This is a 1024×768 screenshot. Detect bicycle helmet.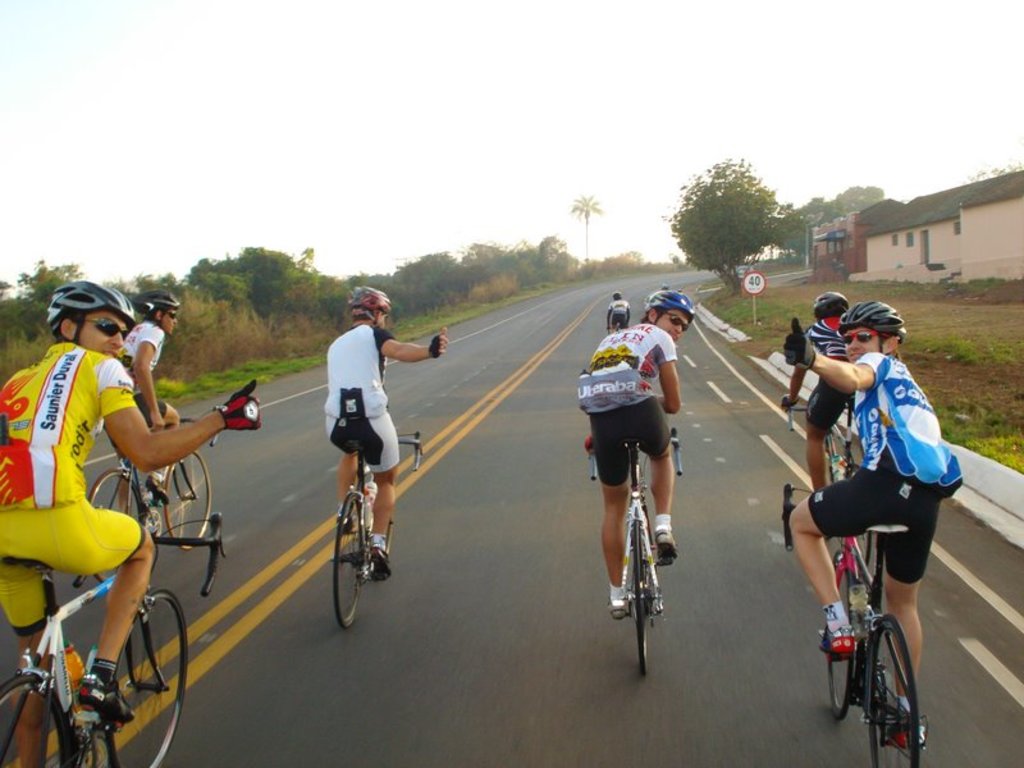
<box>347,283,394,307</box>.
